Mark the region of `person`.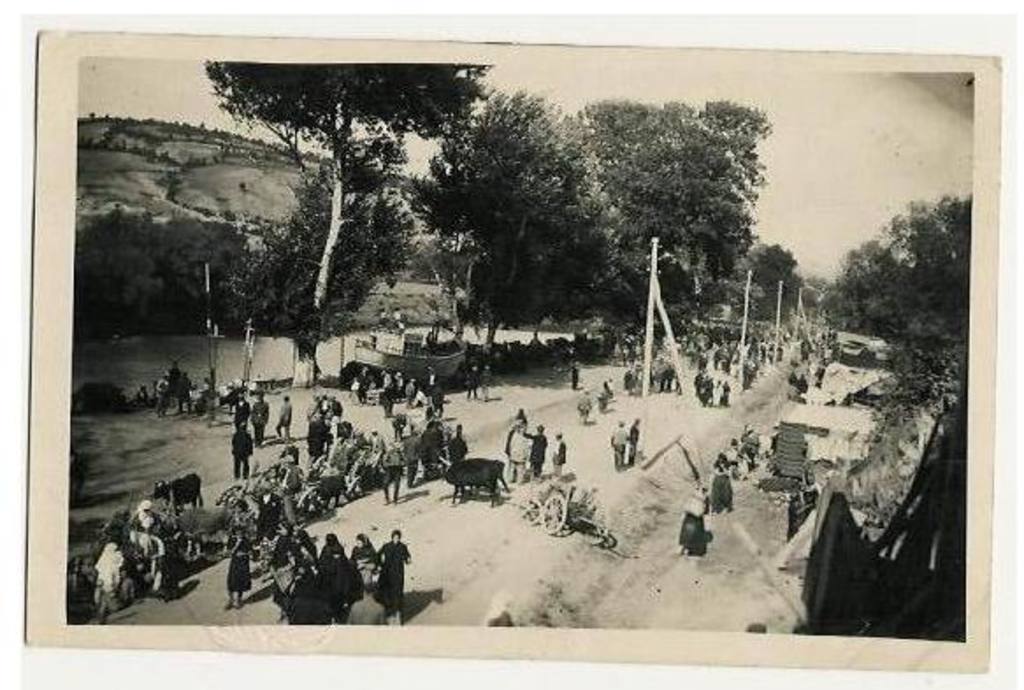
Region: (400,425,418,485).
